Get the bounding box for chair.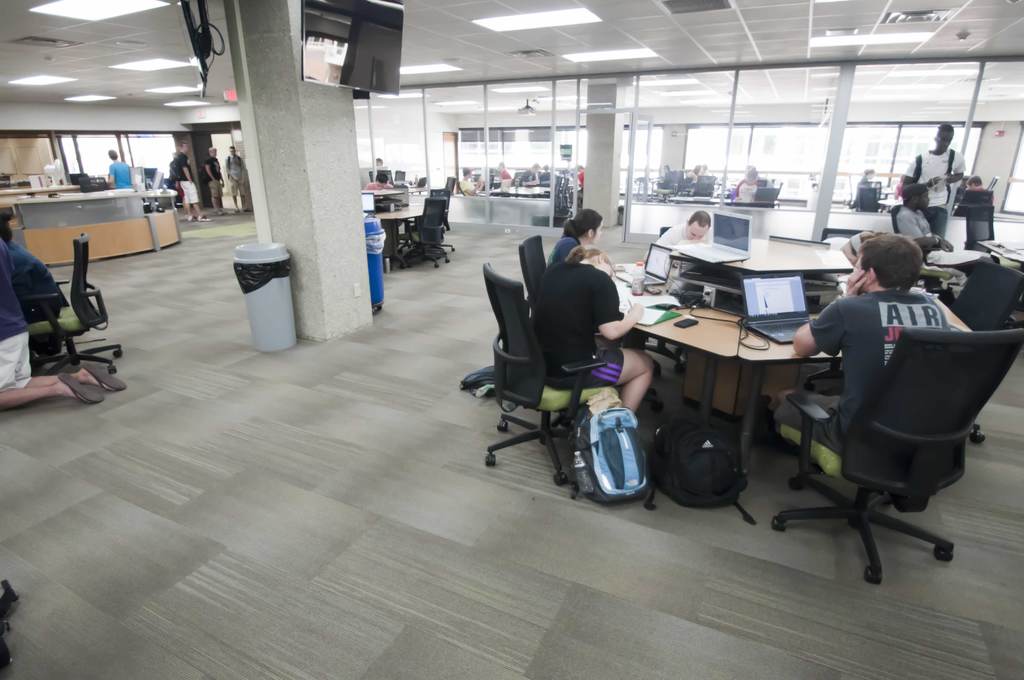
pyautogui.locateOnScreen(421, 195, 452, 250).
